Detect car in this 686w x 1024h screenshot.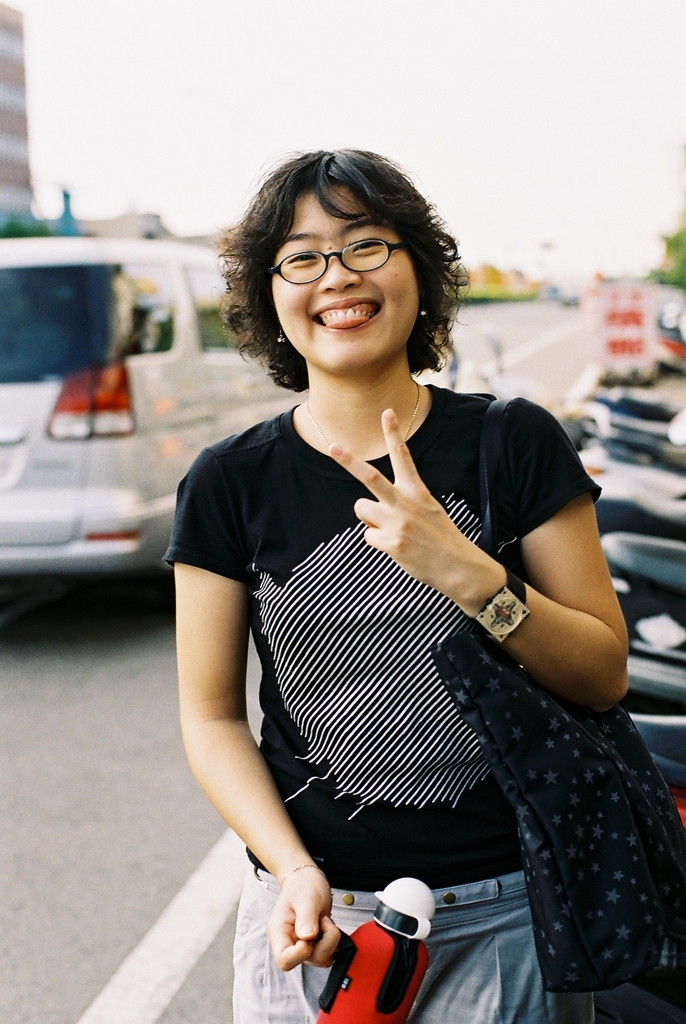
Detection: region(6, 360, 176, 612).
